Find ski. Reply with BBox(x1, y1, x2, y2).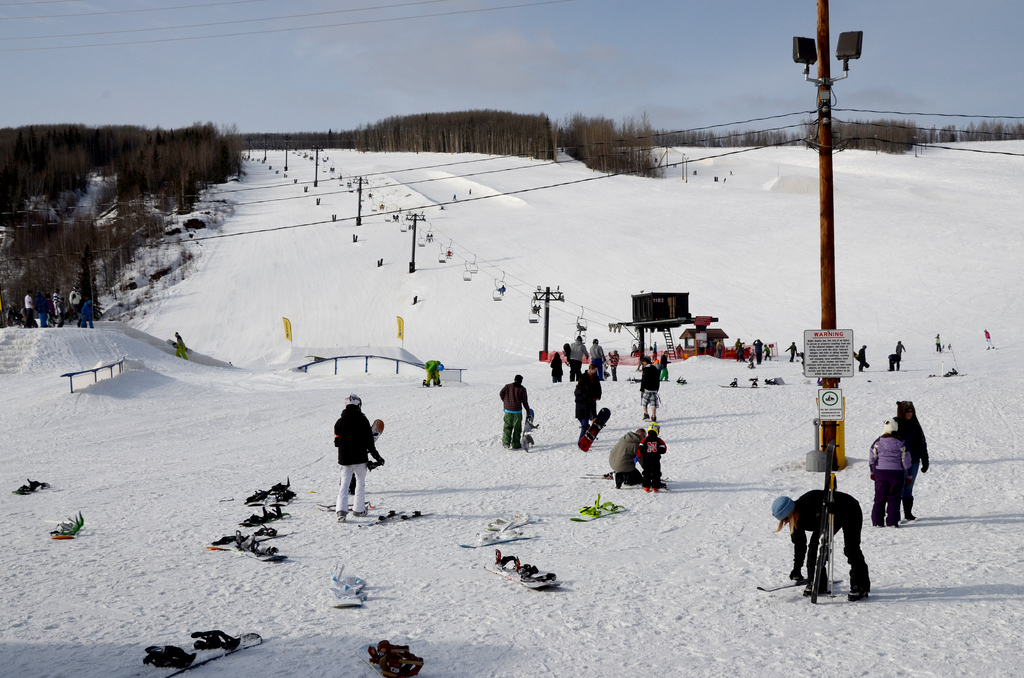
BBox(745, 569, 842, 597).
